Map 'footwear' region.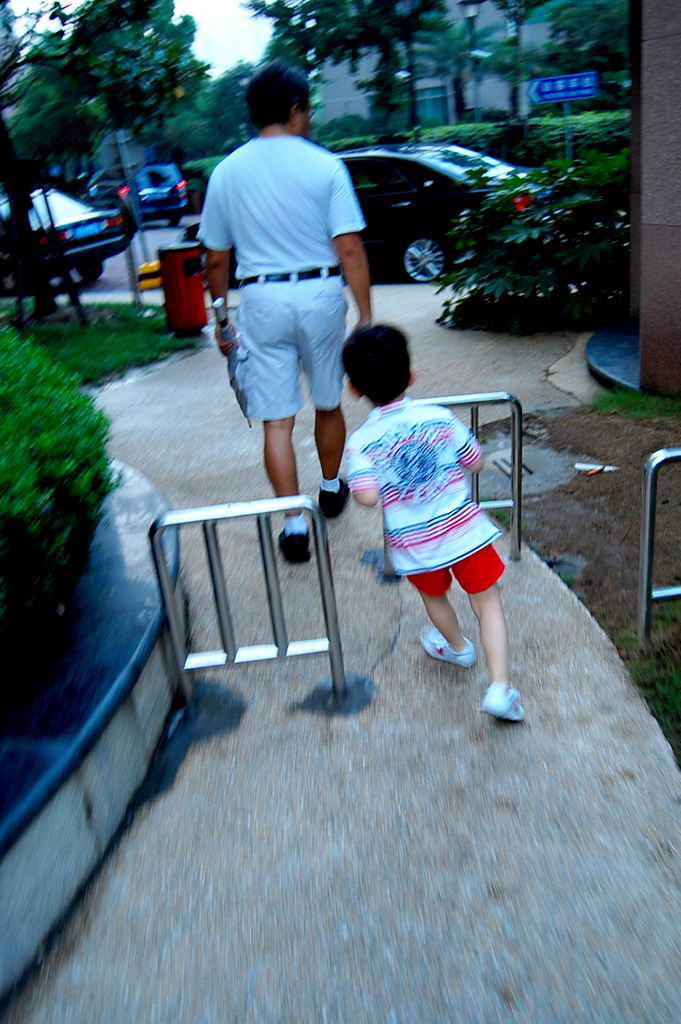
Mapped to (479, 677, 541, 733).
